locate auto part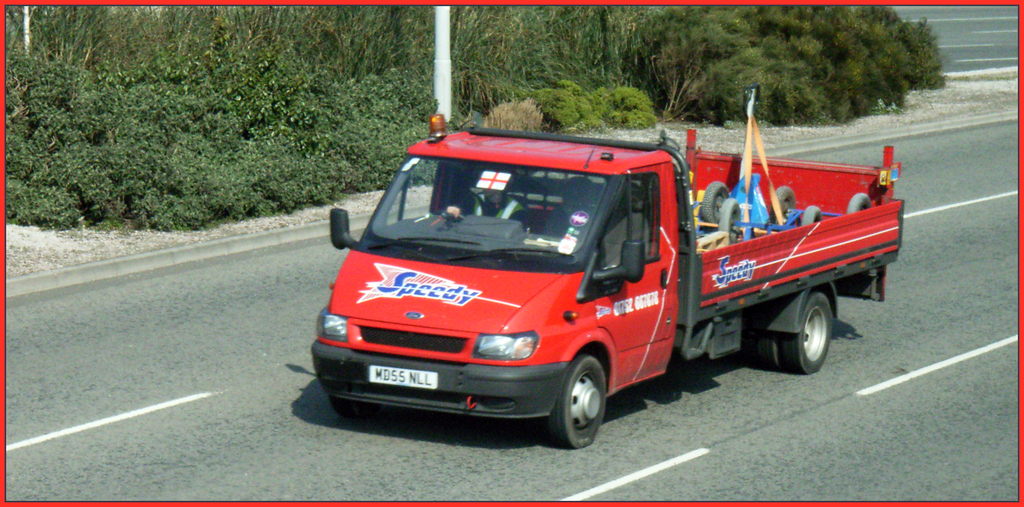
{"left": 700, "top": 184, "right": 732, "bottom": 228}
